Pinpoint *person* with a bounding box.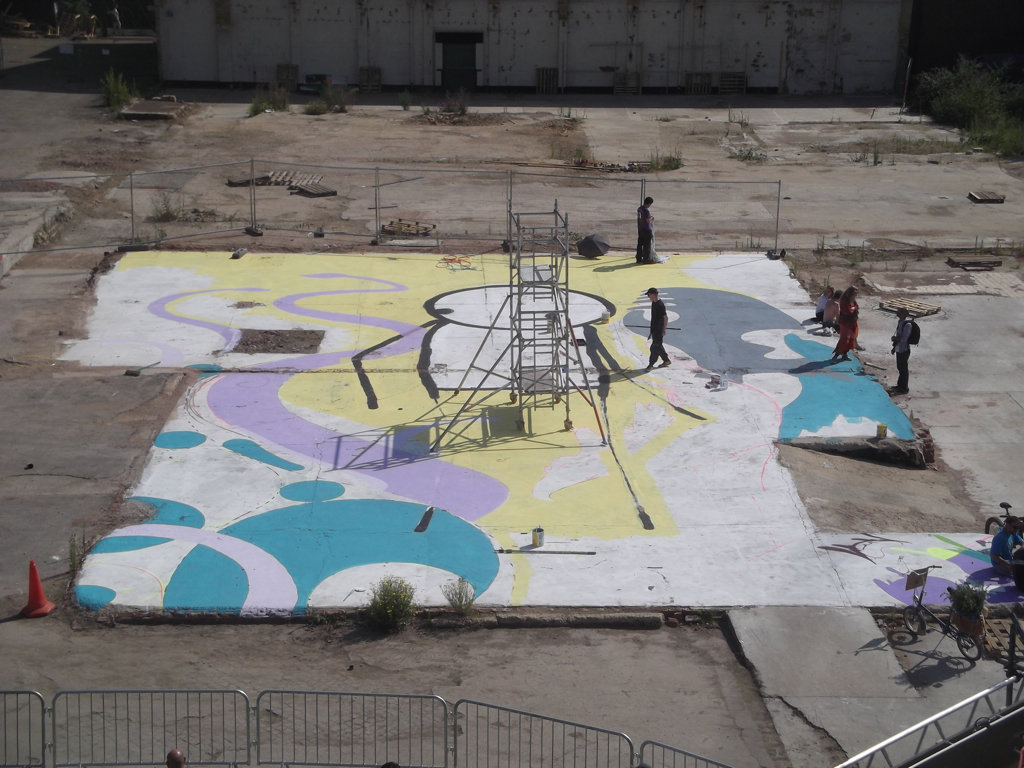
[820,288,843,327].
